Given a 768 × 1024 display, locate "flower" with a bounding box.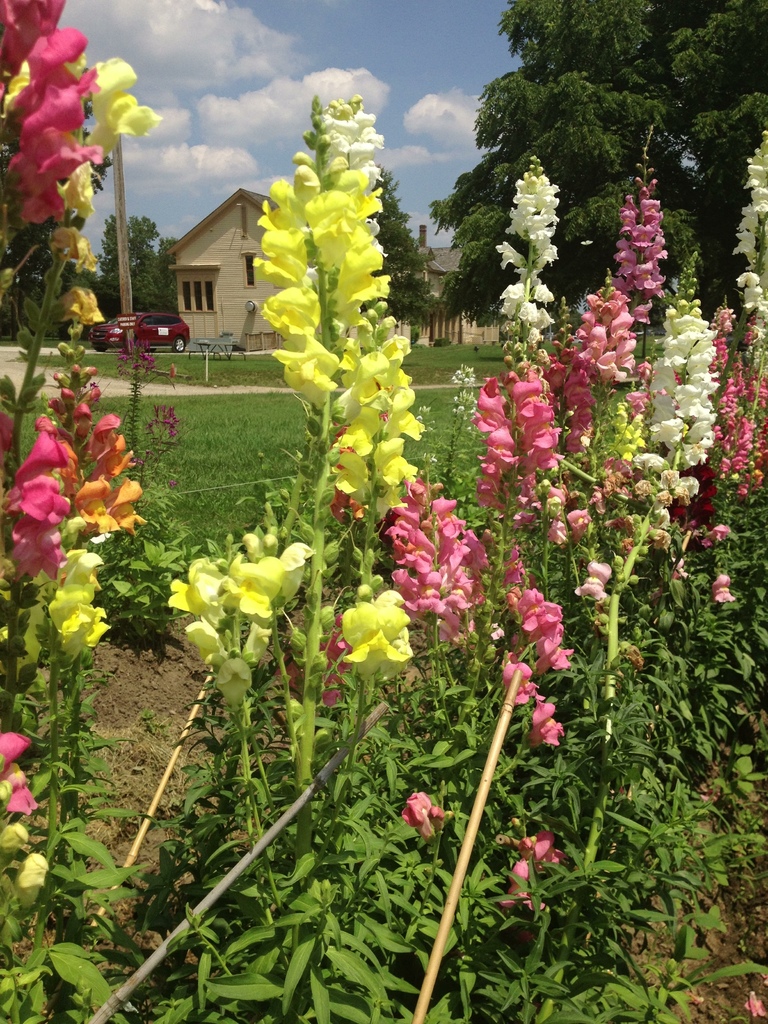
Located: bbox=(527, 694, 559, 745).
